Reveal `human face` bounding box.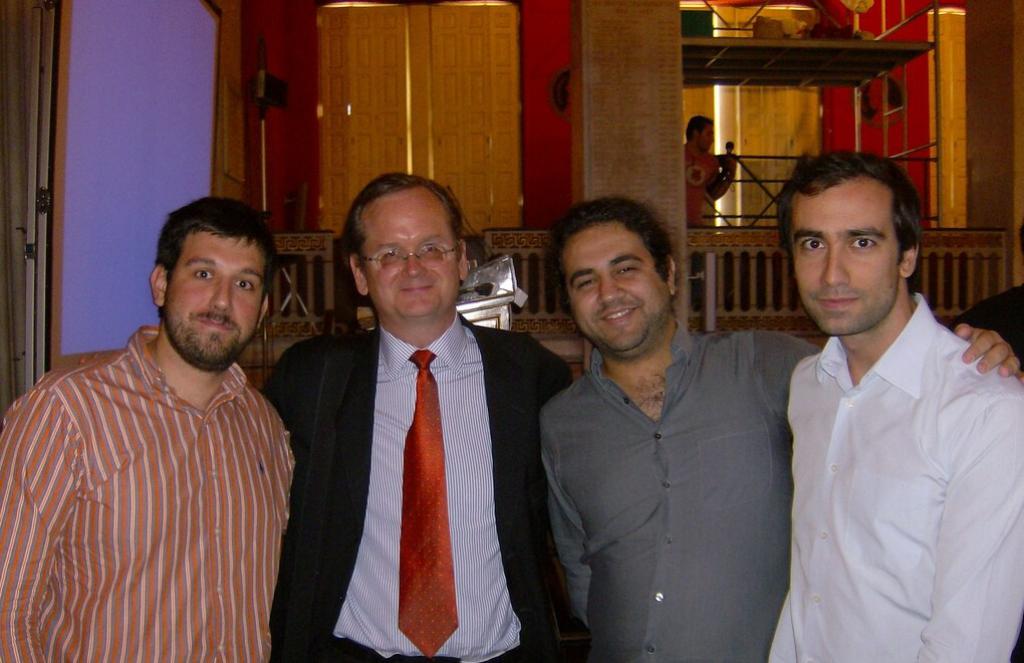
Revealed: <box>792,187,900,337</box>.
